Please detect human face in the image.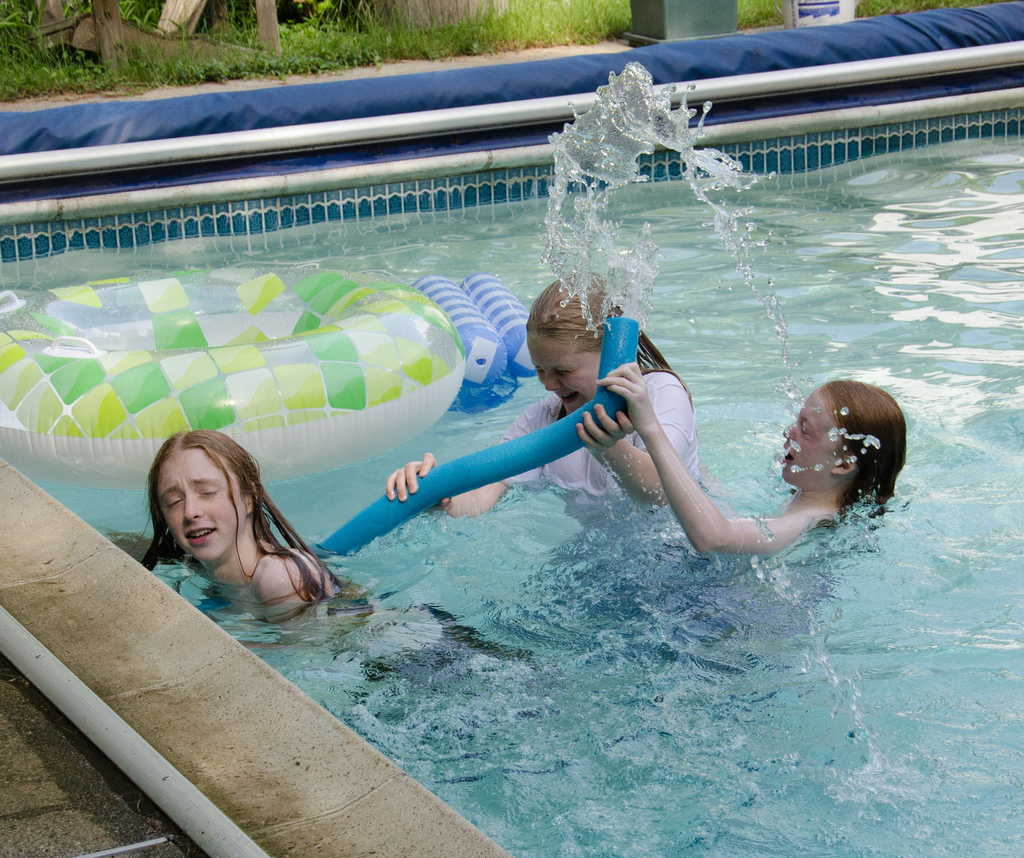
select_region(780, 393, 840, 486).
